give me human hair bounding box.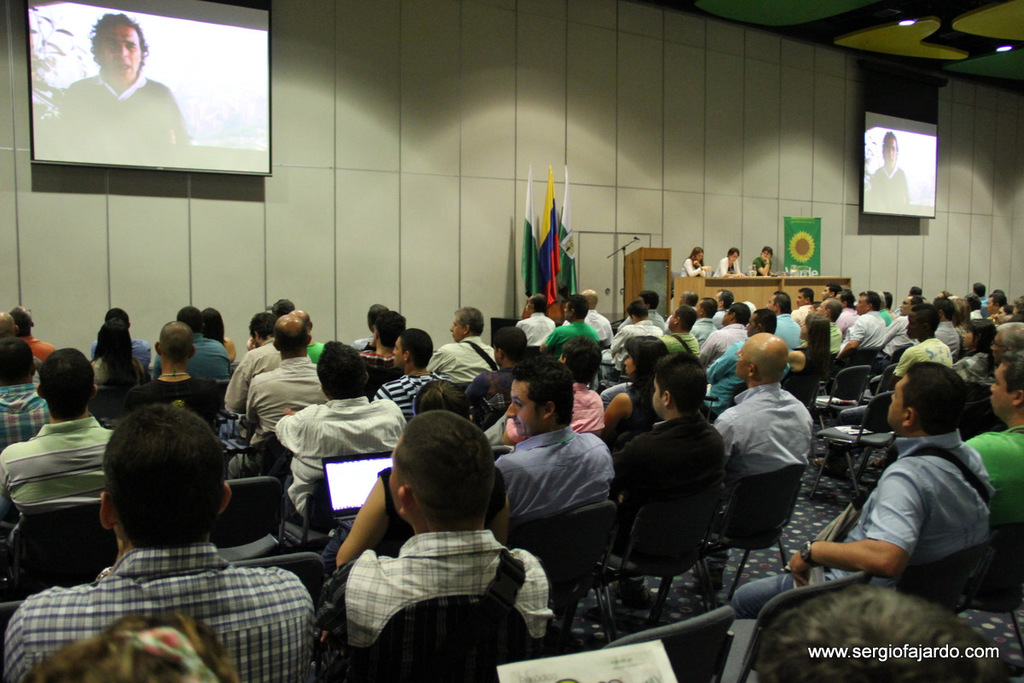
(x1=911, y1=304, x2=939, y2=330).
